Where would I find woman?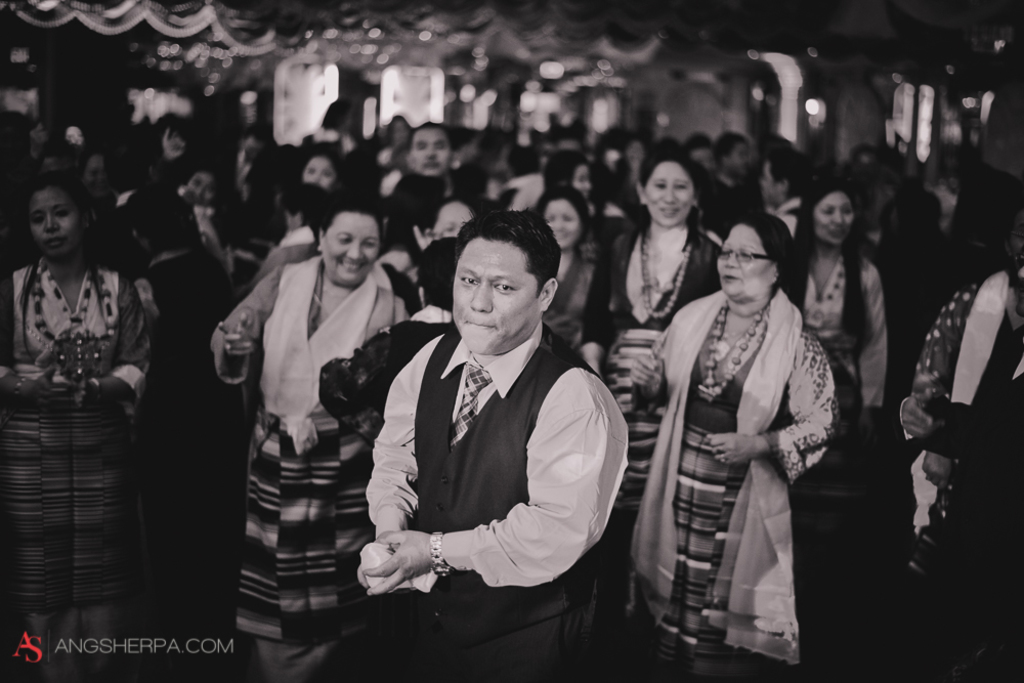
At (634, 191, 840, 682).
